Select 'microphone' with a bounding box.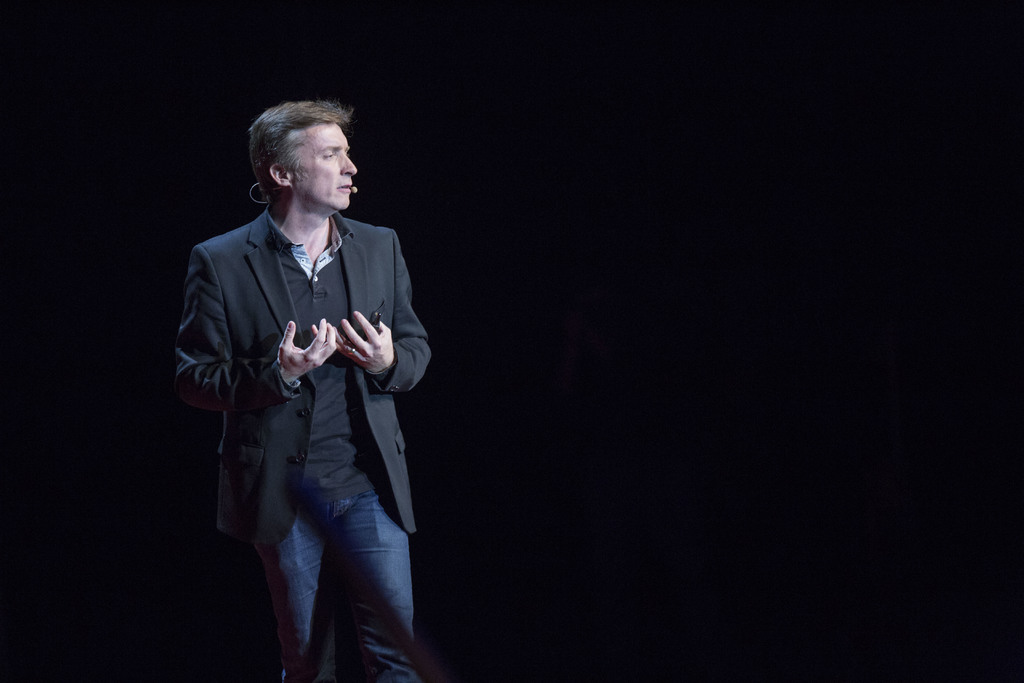
346,179,362,194.
